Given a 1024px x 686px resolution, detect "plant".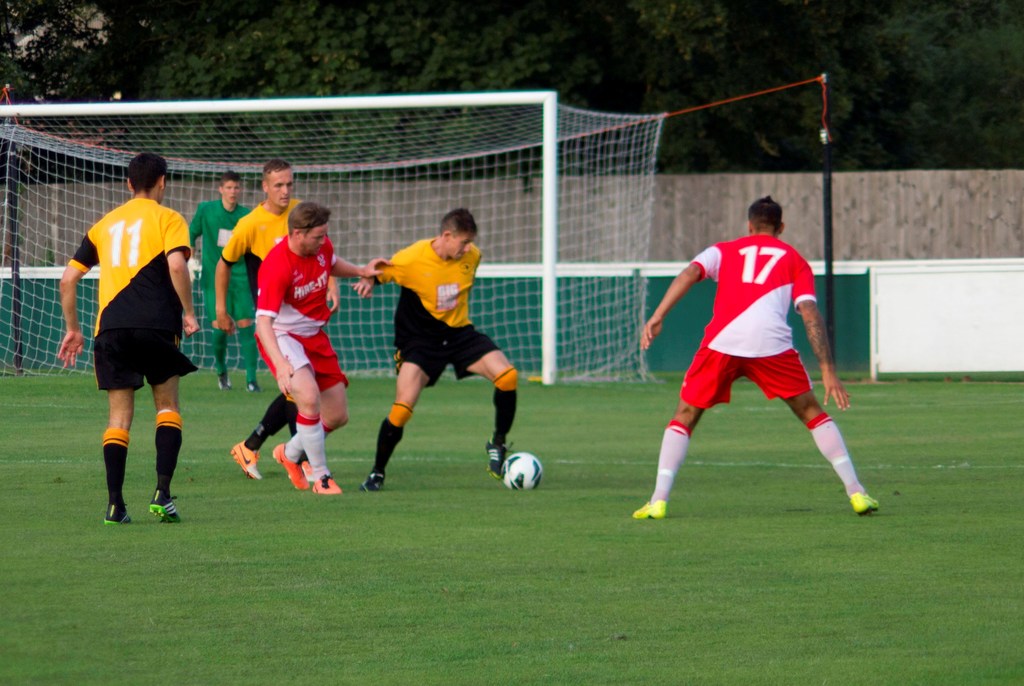
0/365/1023/685.
